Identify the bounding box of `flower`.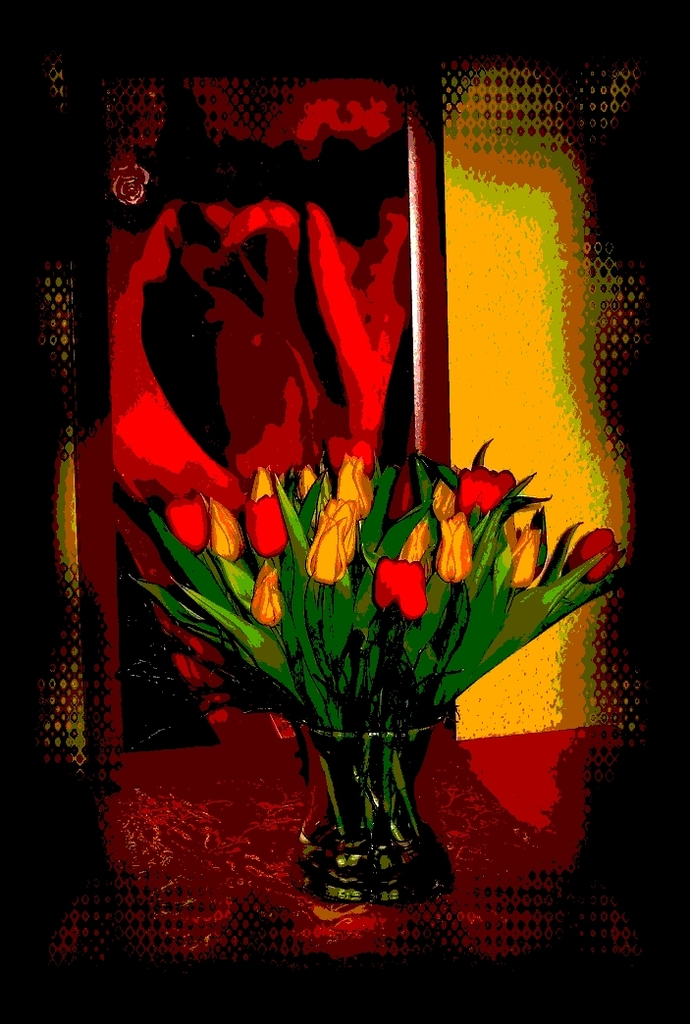
246:563:284:627.
